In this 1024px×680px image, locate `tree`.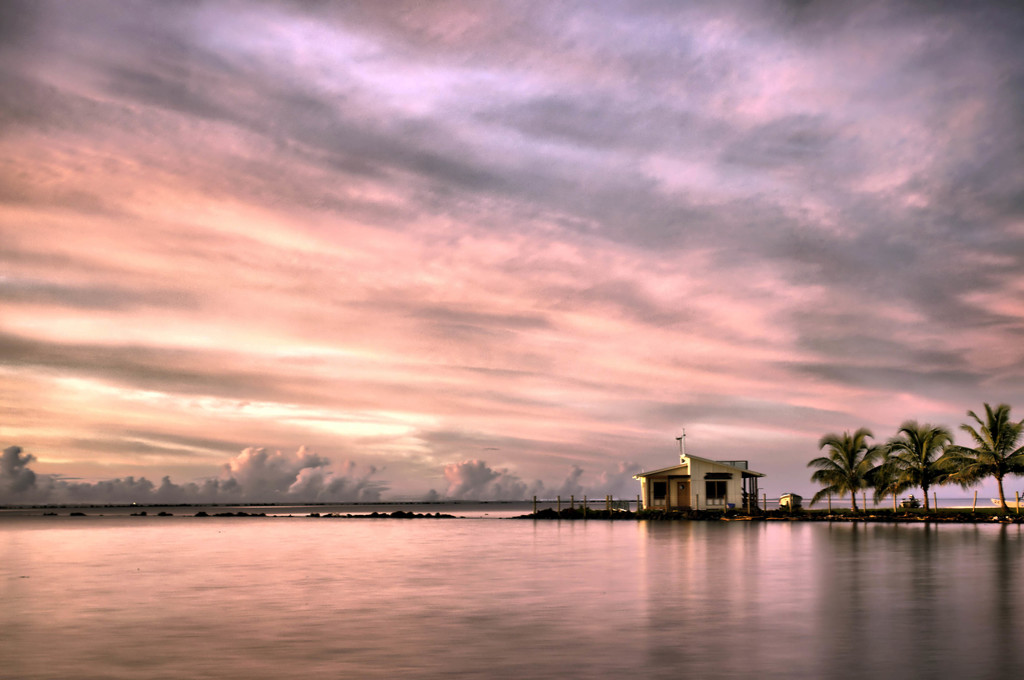
Bounding box: pyautogui.locateOnScreen(864, 421, 950, 521).
